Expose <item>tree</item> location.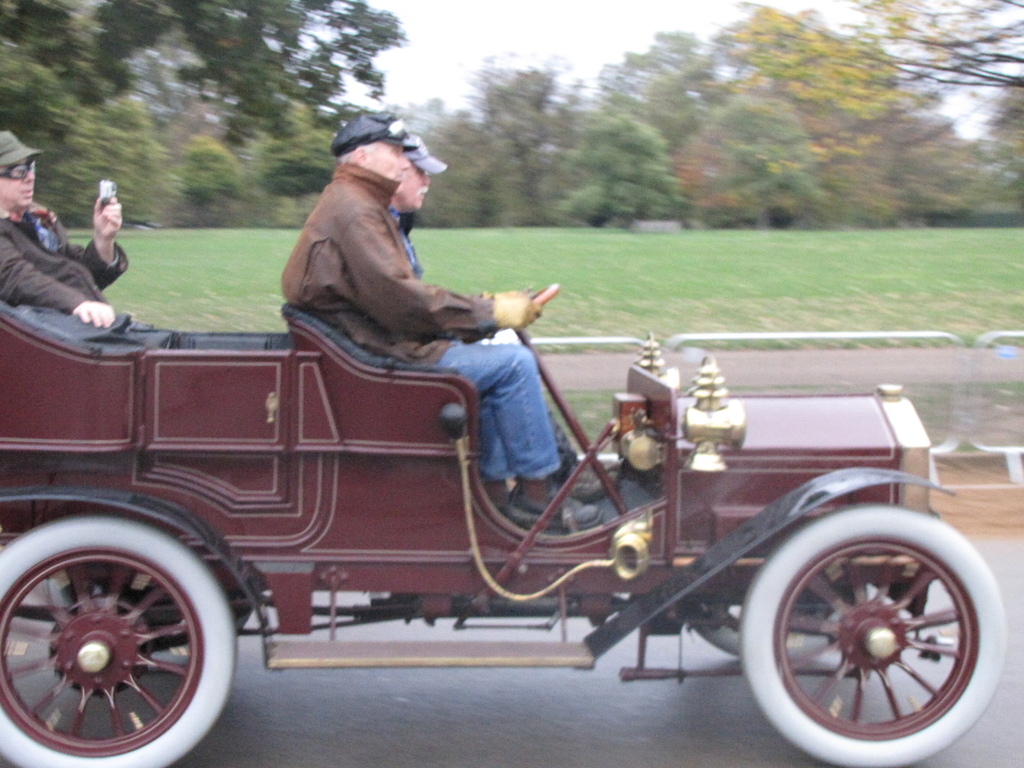
Exposed at <region>0, 52, 138, 229</region>.
